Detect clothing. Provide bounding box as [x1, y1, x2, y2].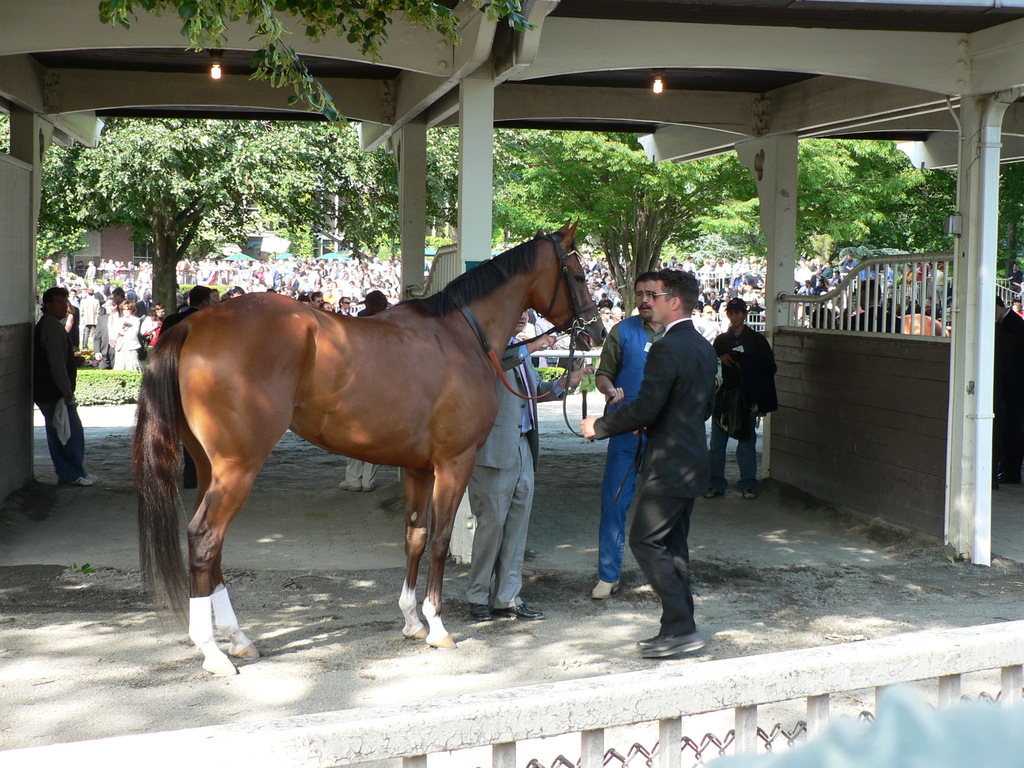
[596, 315, 666, 577].
